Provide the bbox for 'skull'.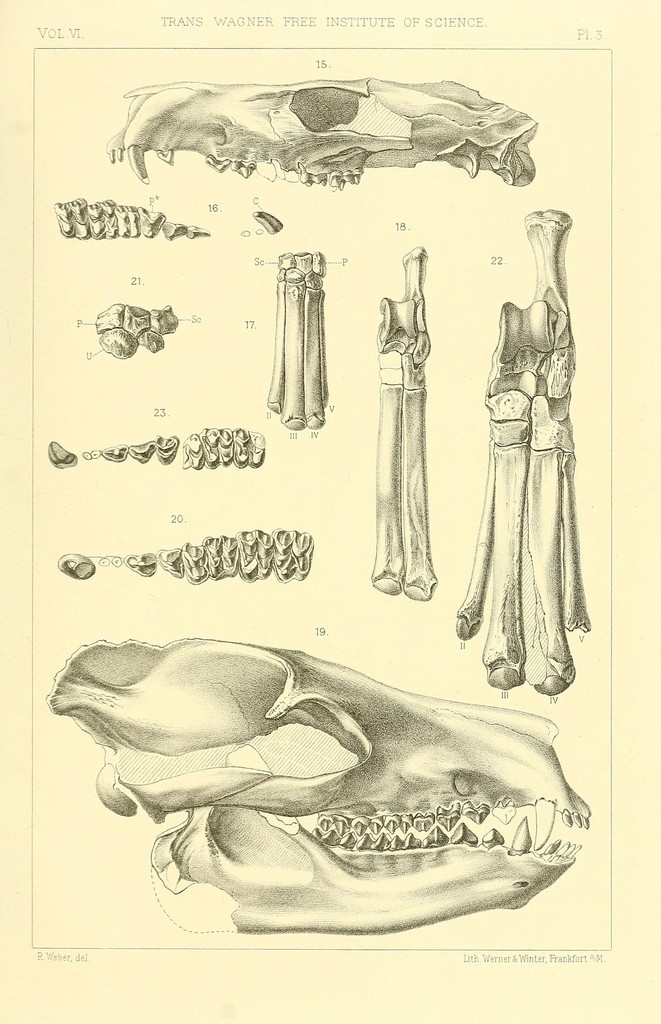
bbox=[46, 640, 595, 934].
